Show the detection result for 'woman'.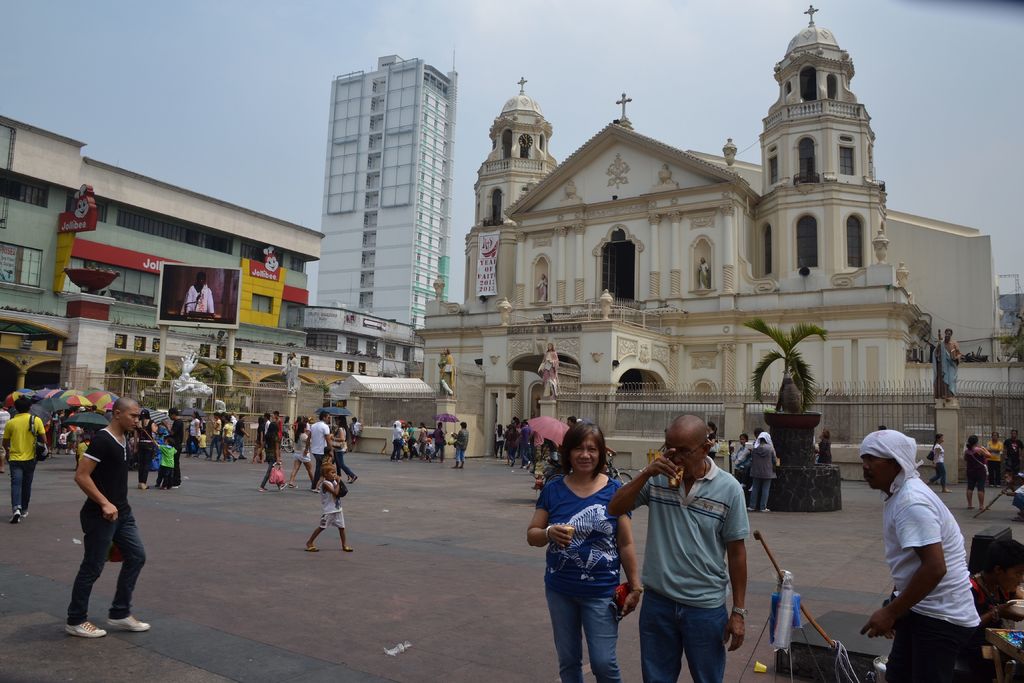
rect(748, 432, 779, 512).
